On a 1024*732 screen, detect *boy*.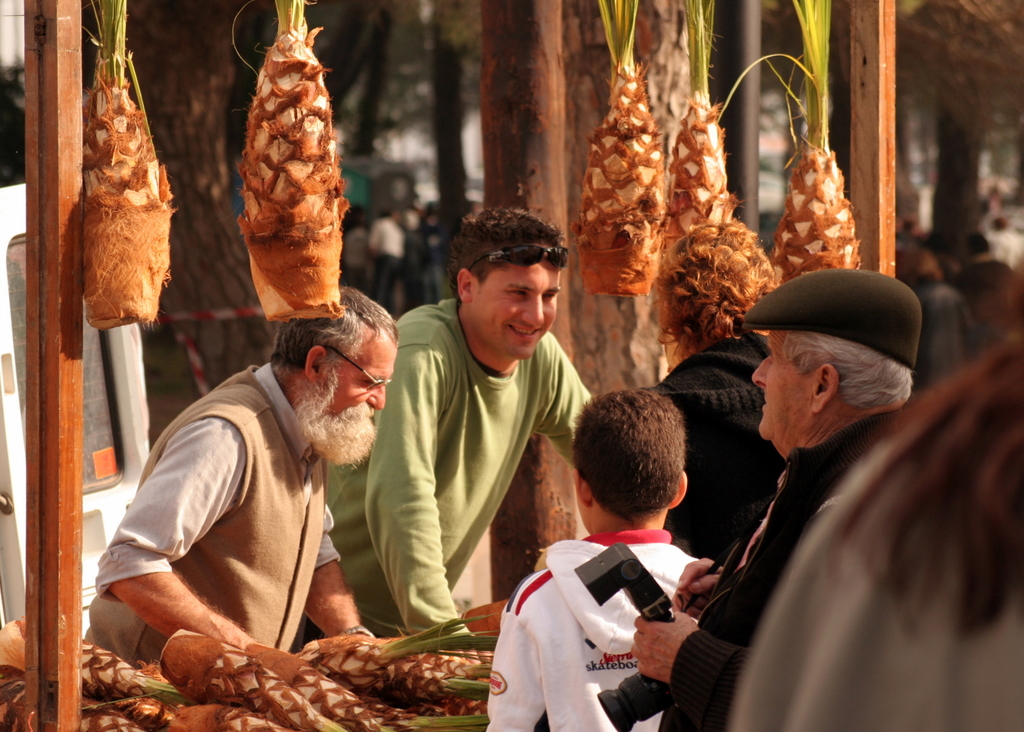
288 203 593 657.
